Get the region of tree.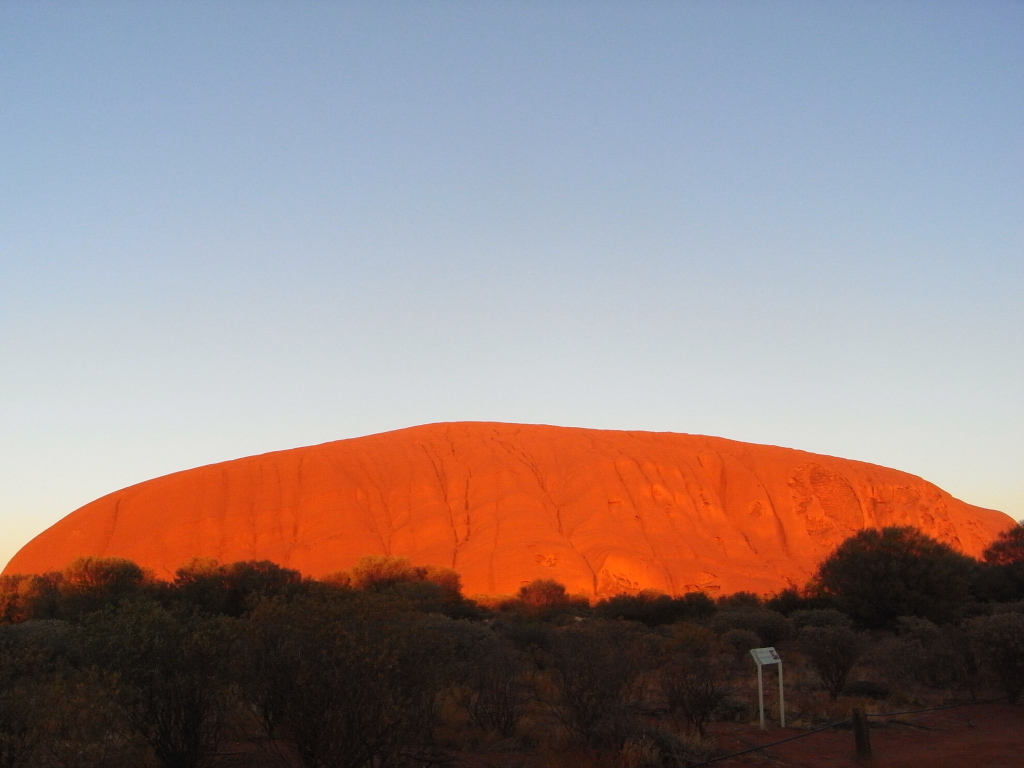
[x1=981, y1=551, x2=1023, y2=601].
